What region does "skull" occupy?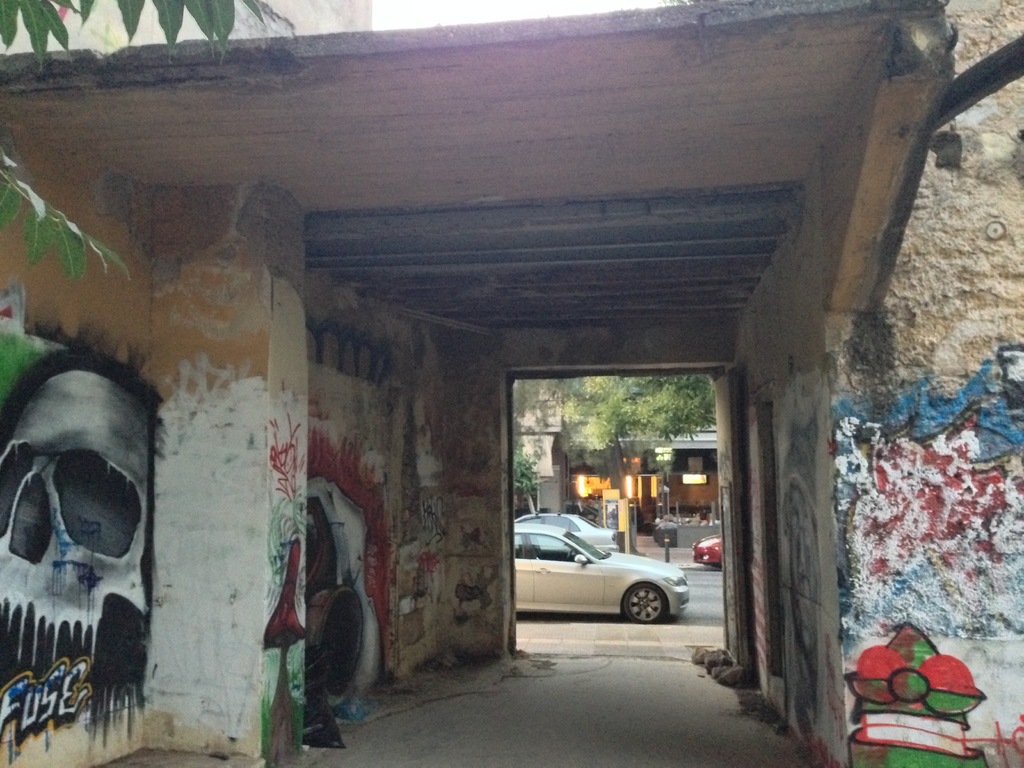
left=0, top=343, right=152, bottom=727.
